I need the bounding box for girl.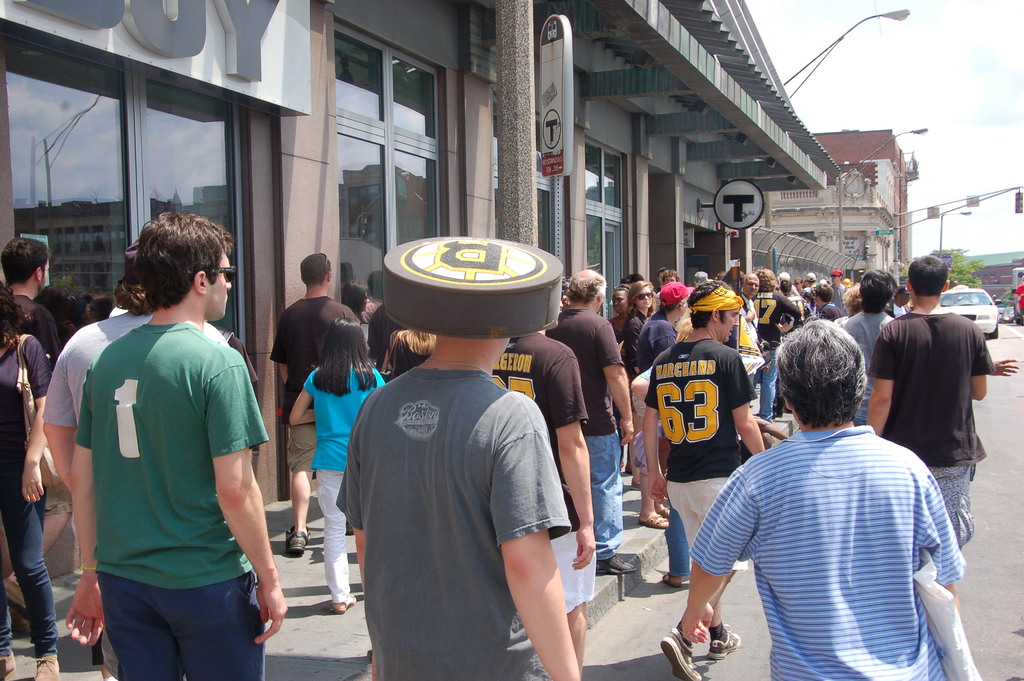
Here it is: 289, 318, 387, 615.
